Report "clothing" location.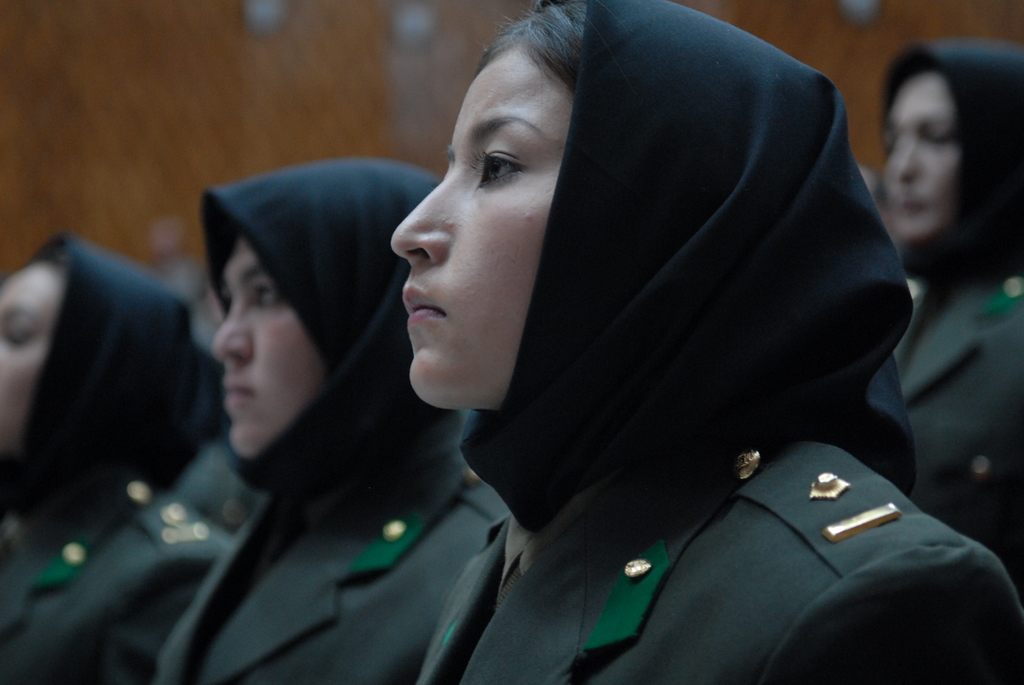
Report: 0:224:263:684.
